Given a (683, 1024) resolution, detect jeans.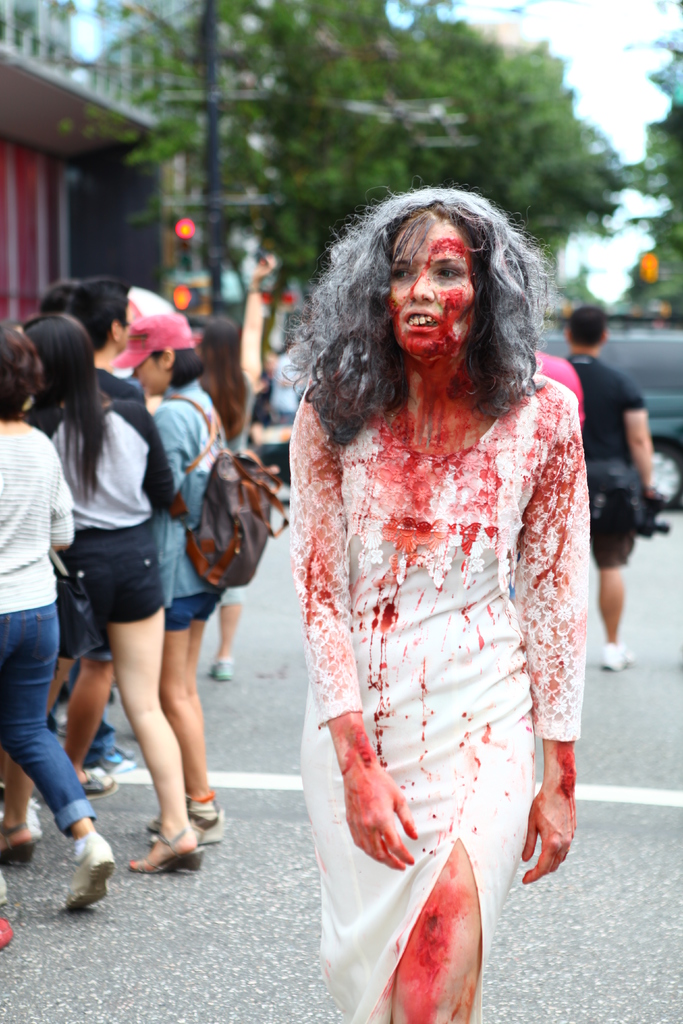
8, 674, 67, 847.
